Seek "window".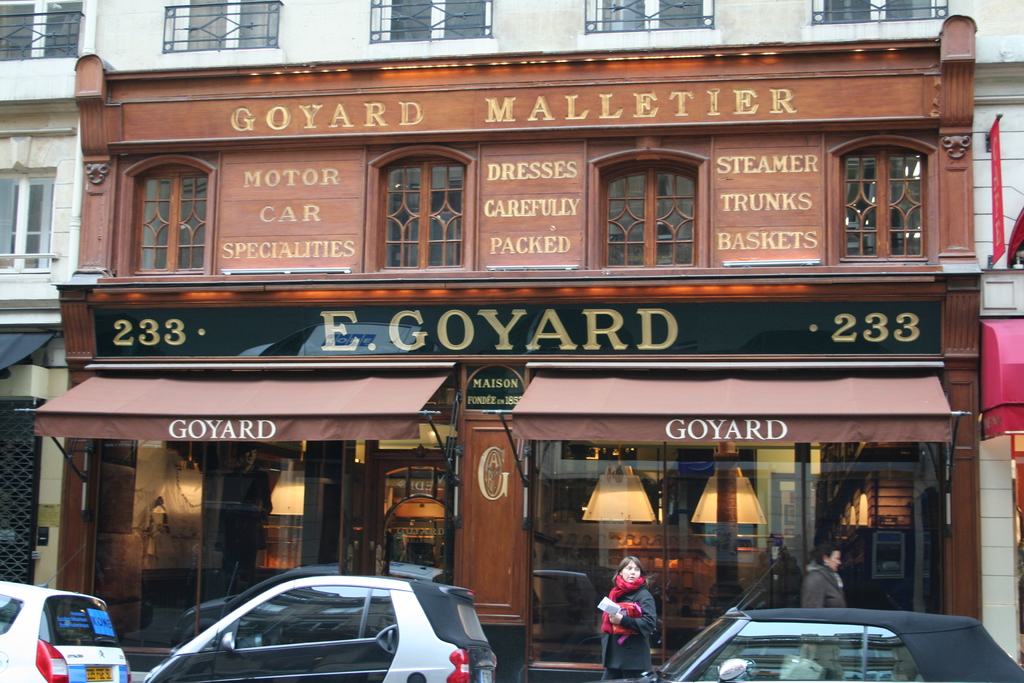
159,0,278,54.
